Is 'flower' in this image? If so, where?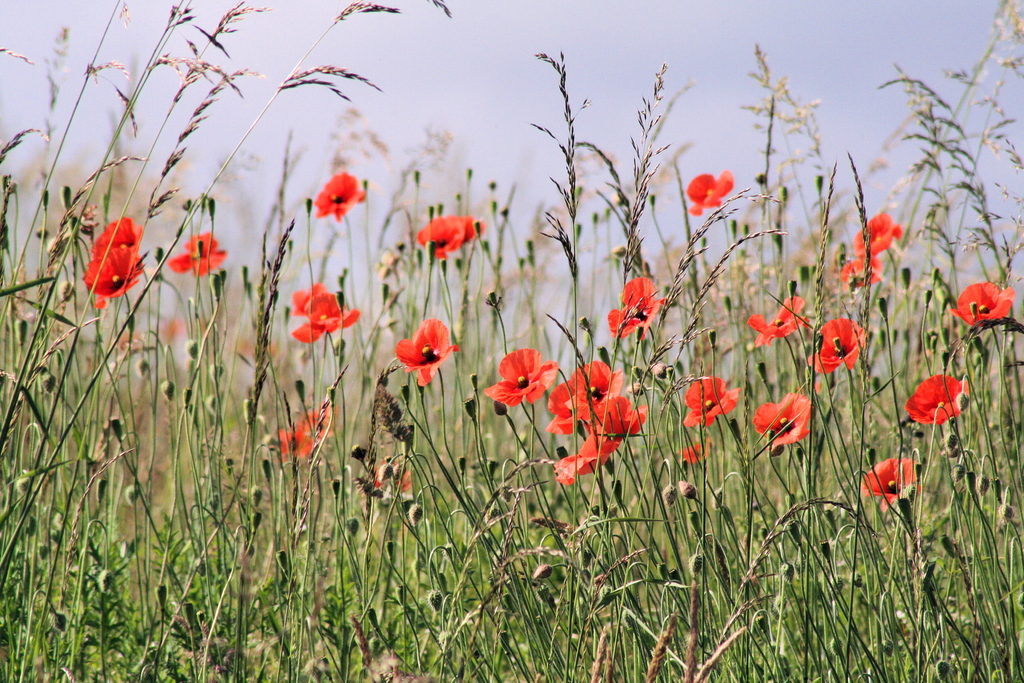
Yes, at 280,423,319,458.
